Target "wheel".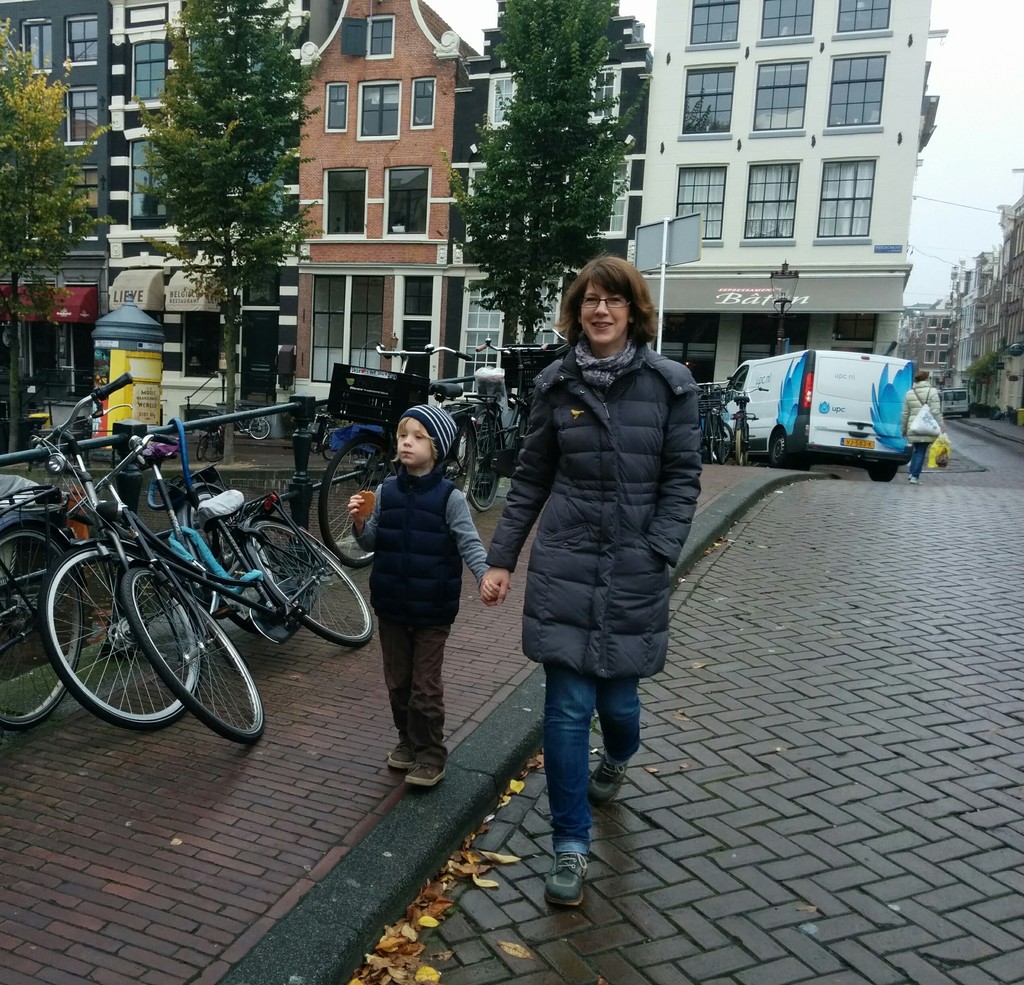
Target region: [137, 564, 263, 740].
